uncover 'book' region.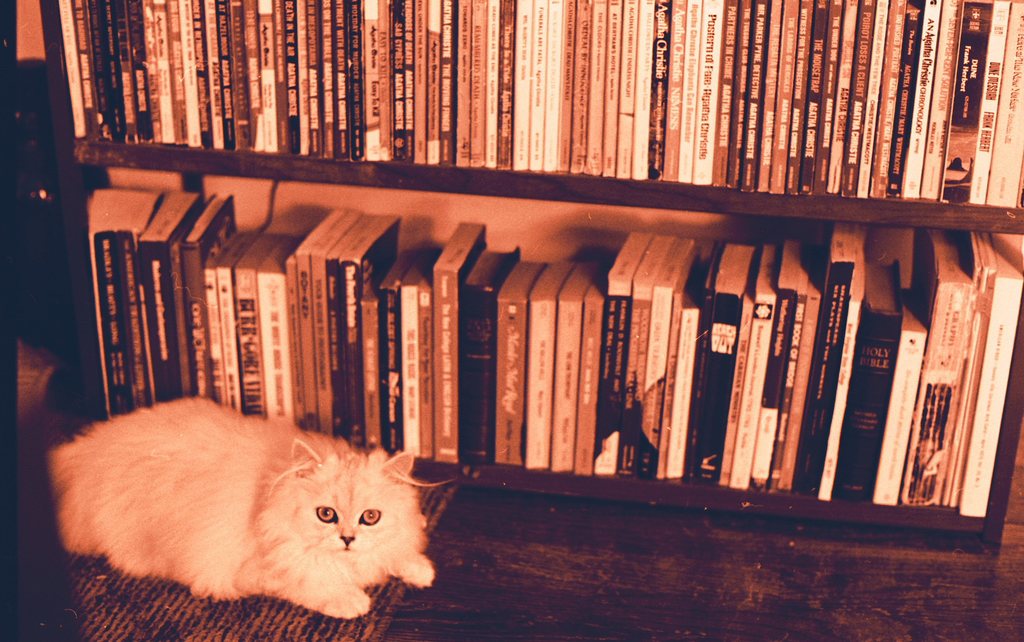
Uncovered: [692, 0, 728, 187].
